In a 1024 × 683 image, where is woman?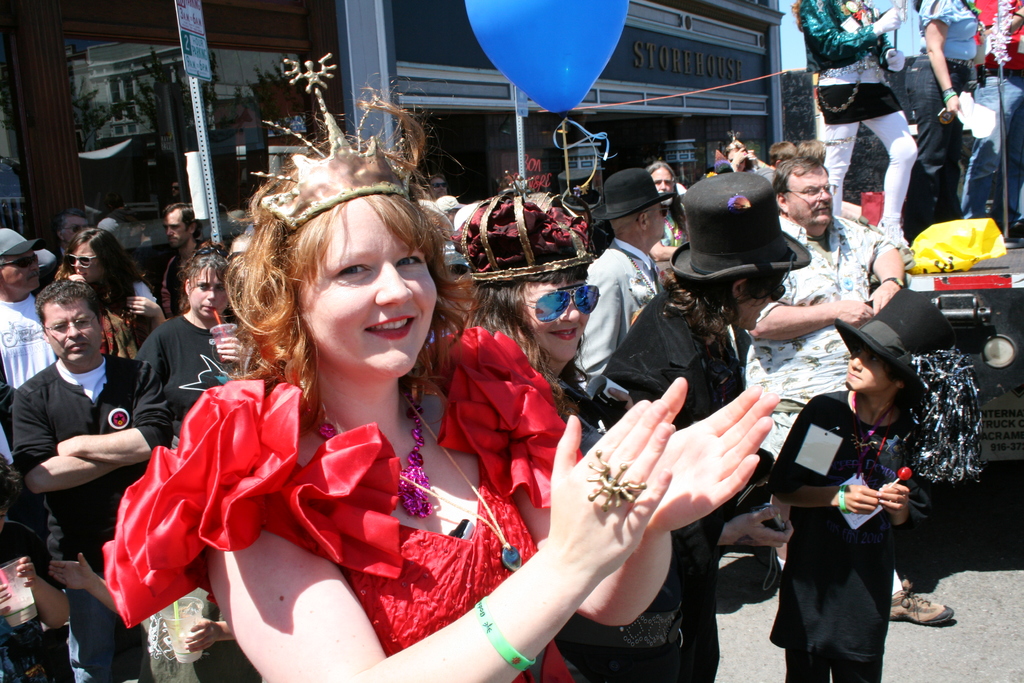
x1=452, y1=173, x2=795, y2=682.
